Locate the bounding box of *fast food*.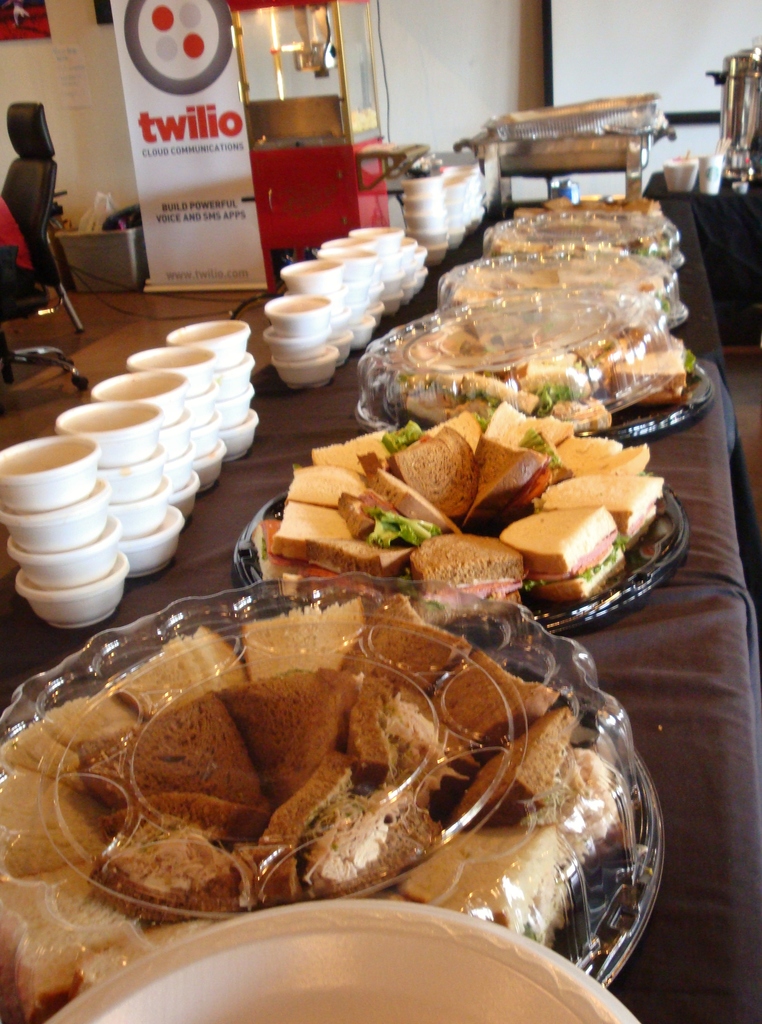
Bounding box: detection(251, 402, 694, 616).
